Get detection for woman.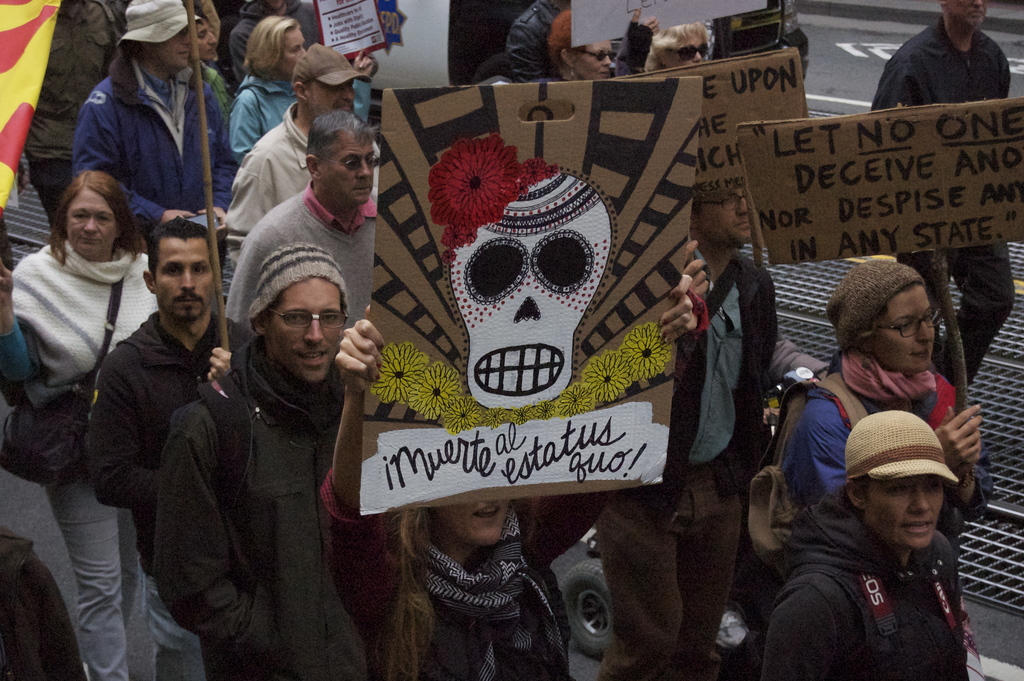
Detection: [x1=323, y1=300, x2=705, y2=680].
